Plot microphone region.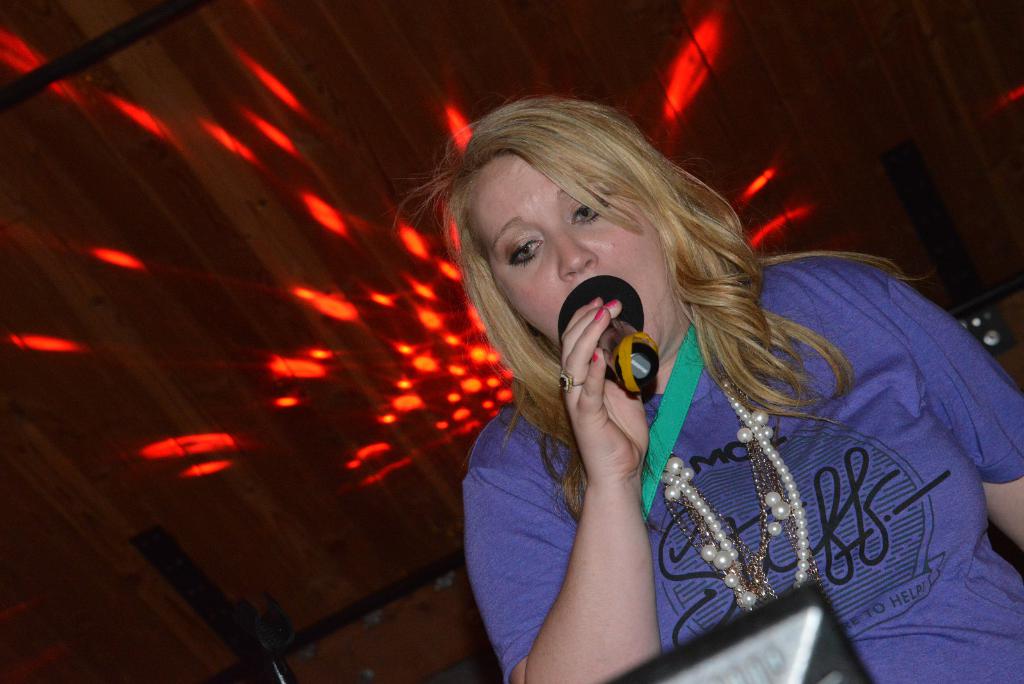
Plotted at <region>554, 295, 663, 405</region>.
